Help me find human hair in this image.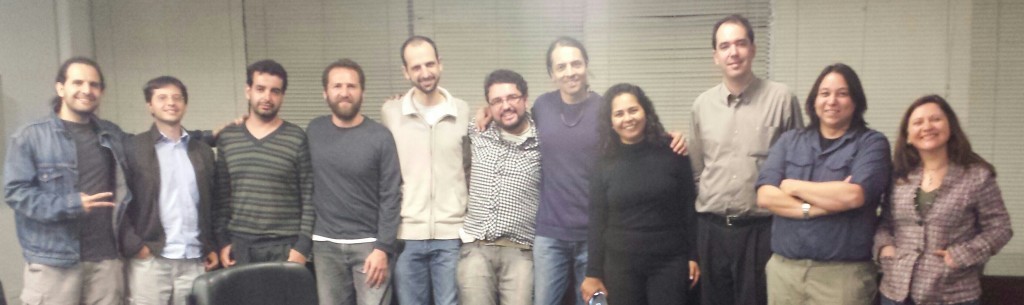
Found it: {"left": 484, "top": 68, "right": 529, "bottom": 108}.
